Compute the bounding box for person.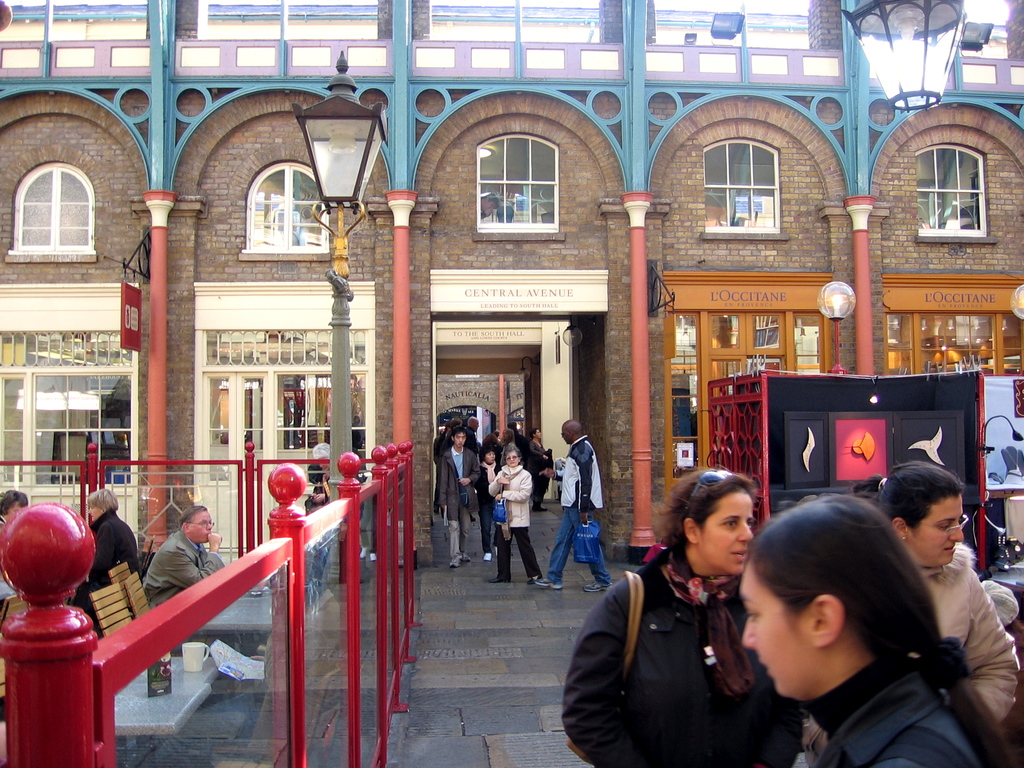
left=731, top=492, right=1020, bottom=767.
